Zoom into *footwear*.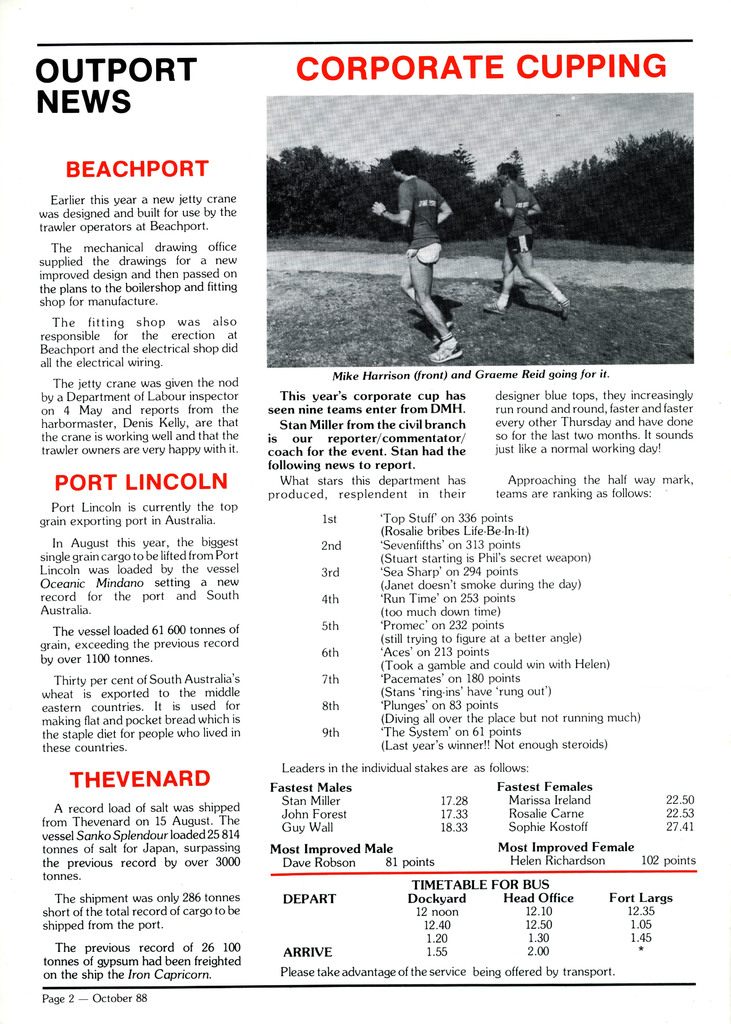
Zoom target: bbox=[426, 339, 464, 370].
